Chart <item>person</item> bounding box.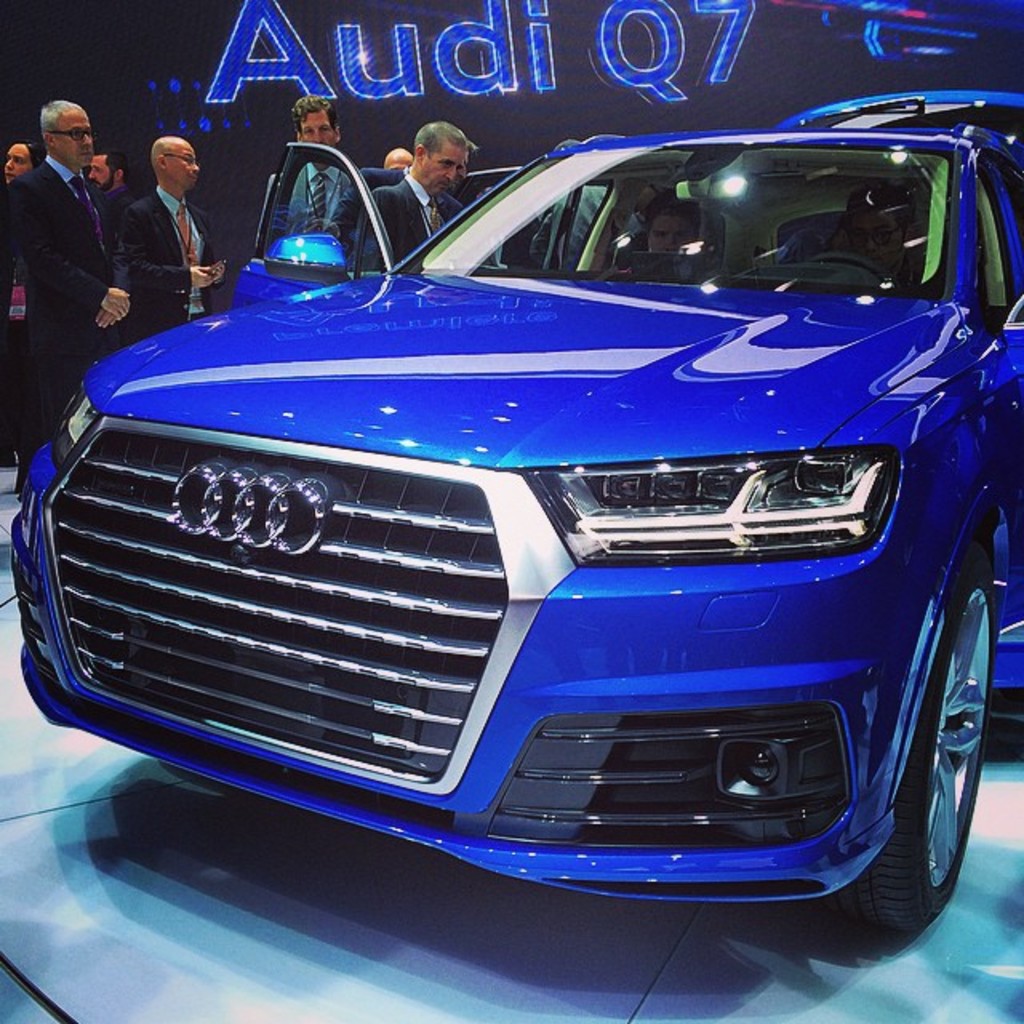
Charted: region(770, 187, 933, 301).
